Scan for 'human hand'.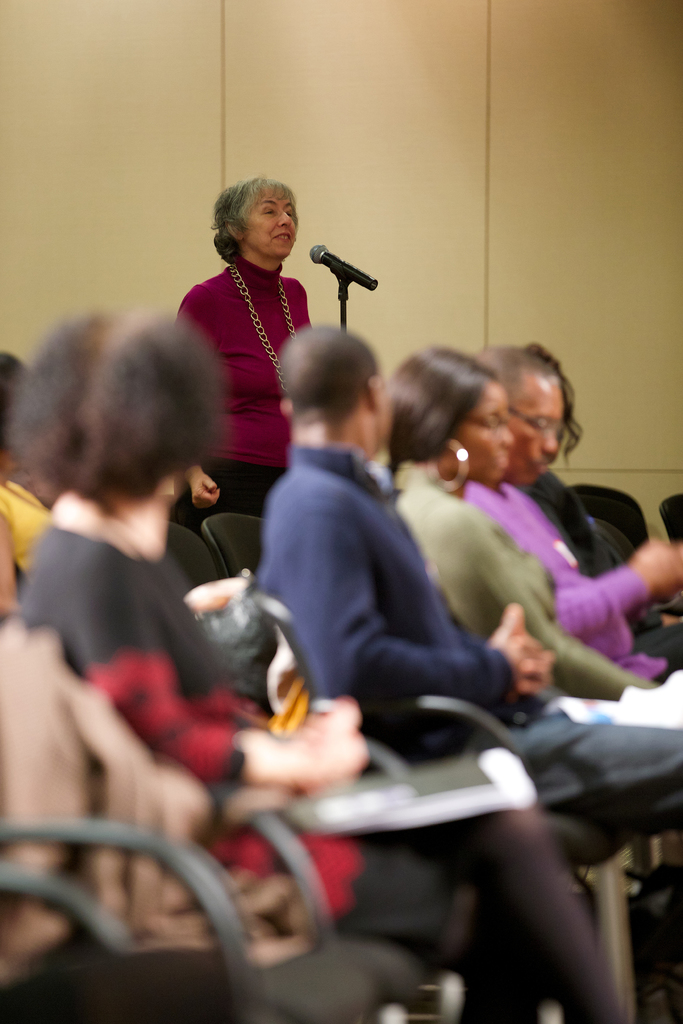
Scan result: 189,472,222,515.
